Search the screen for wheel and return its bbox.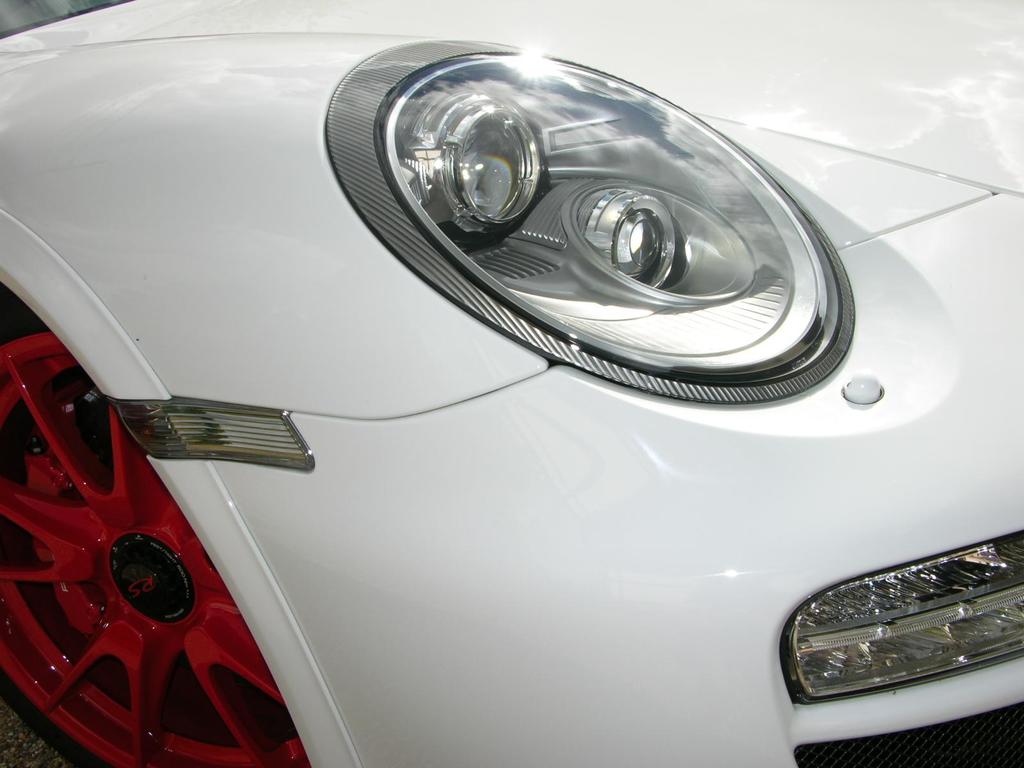
Found: [0, 344, 295, 763].
